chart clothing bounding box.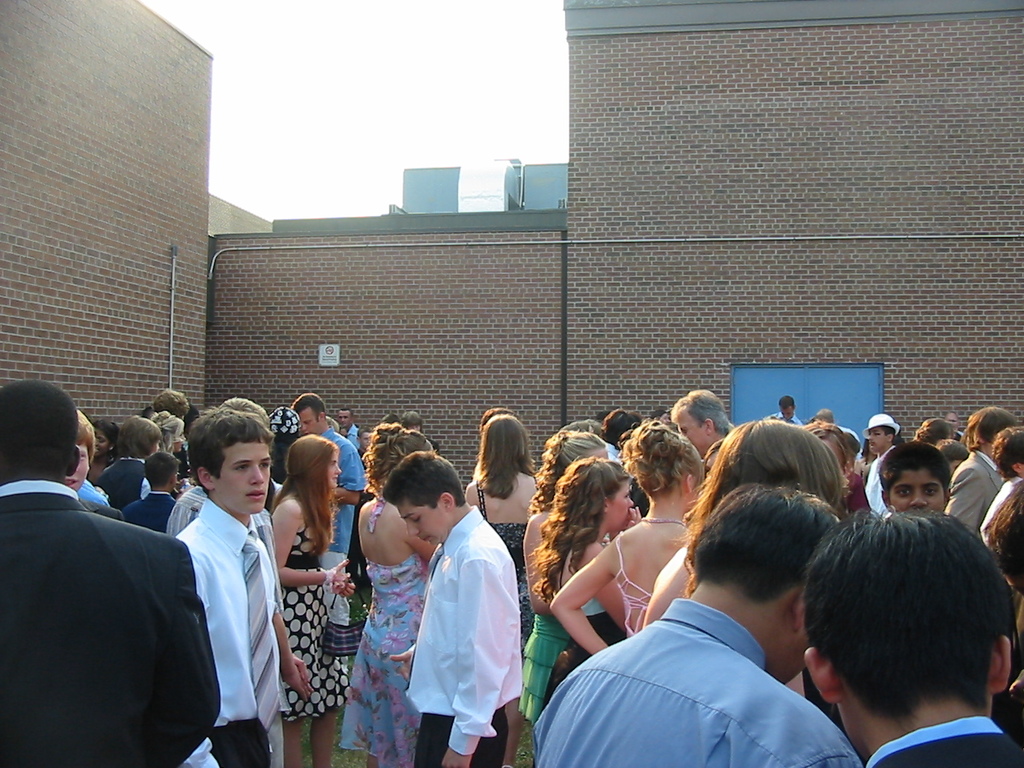
Charted: l=96, t=454, r=140, b=506.
